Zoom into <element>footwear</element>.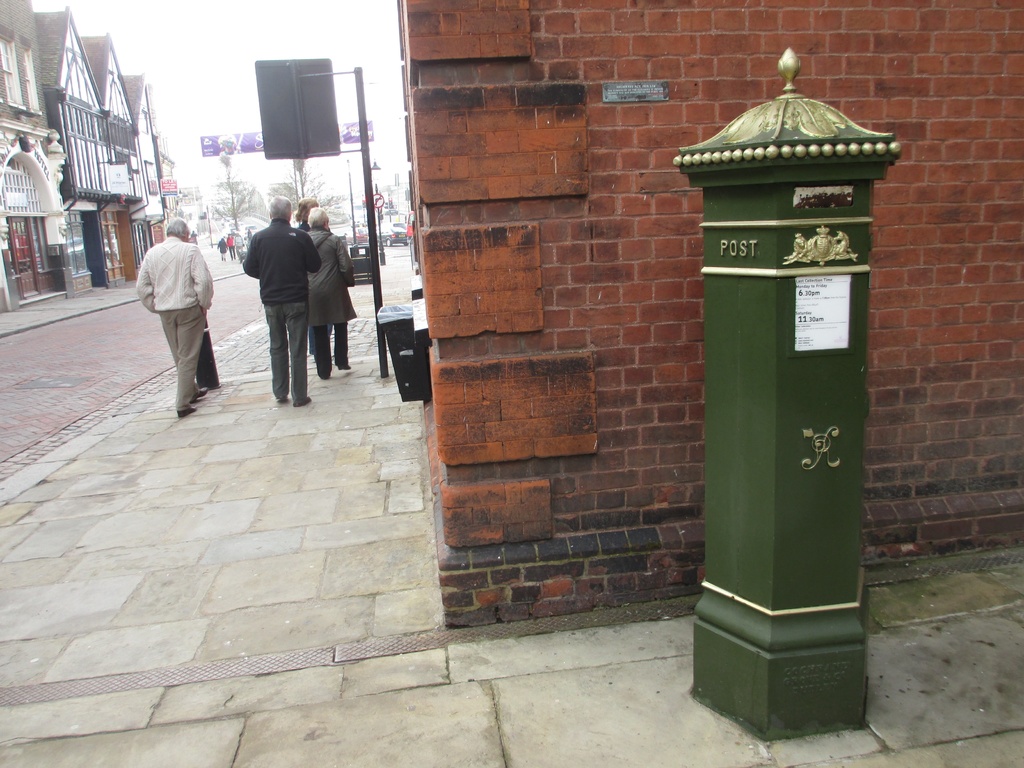
Zoom target: bbox(295, 396, 312, 406).
